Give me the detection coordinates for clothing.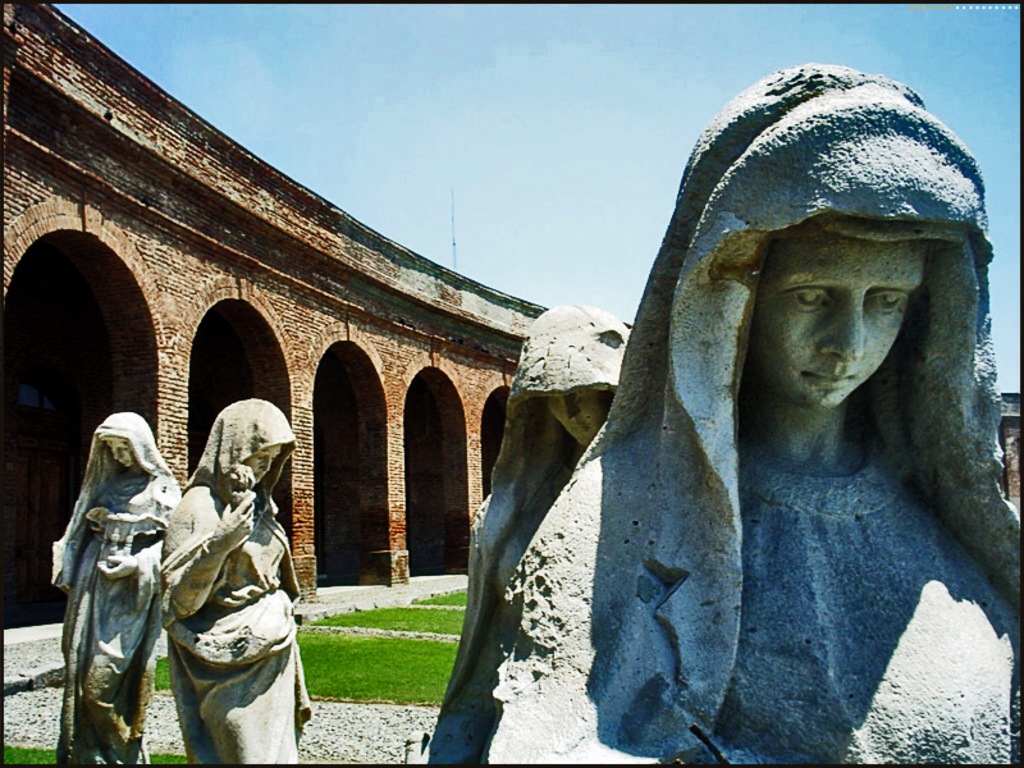
left=152, top=394, right=307, bottom=767.
